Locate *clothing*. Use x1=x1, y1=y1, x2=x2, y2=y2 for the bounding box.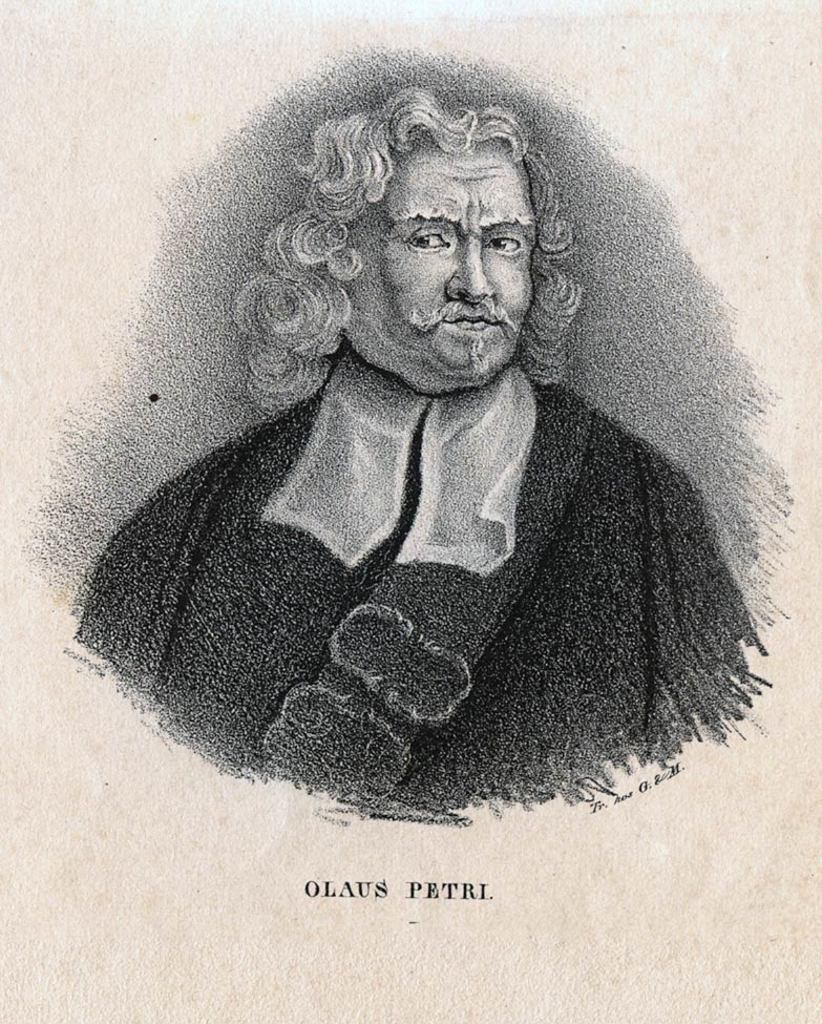
x1=49, y1=318, x2=725, y2=818.
